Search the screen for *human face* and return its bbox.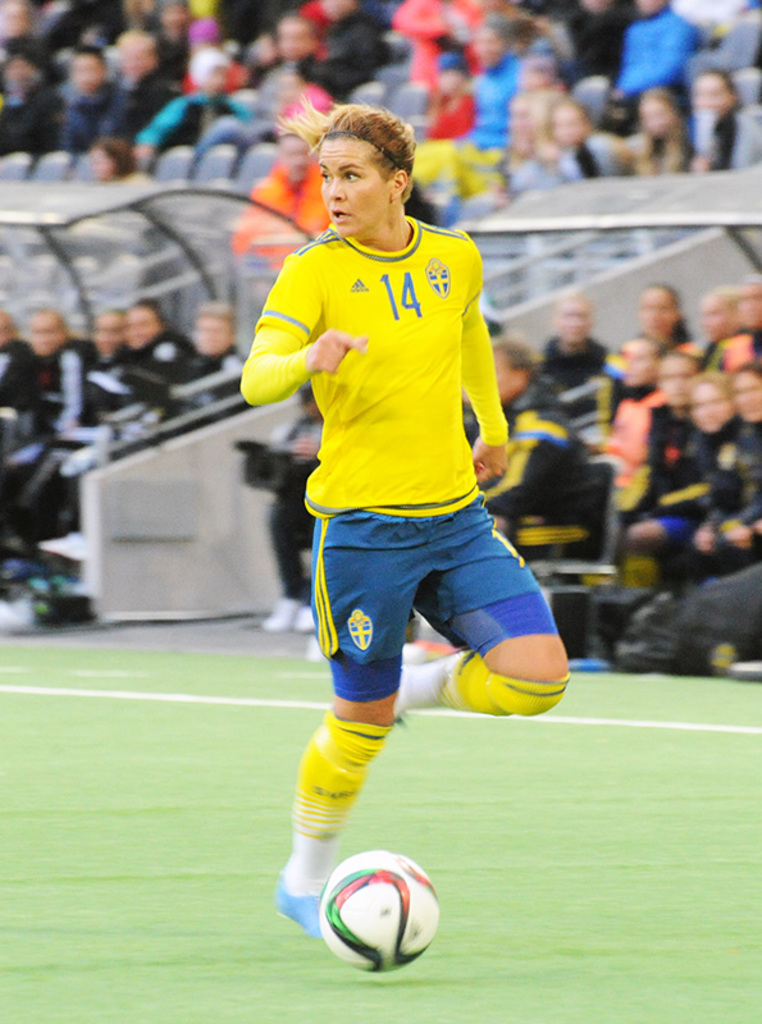
Found: select_region(698, 77, 731, 118).
